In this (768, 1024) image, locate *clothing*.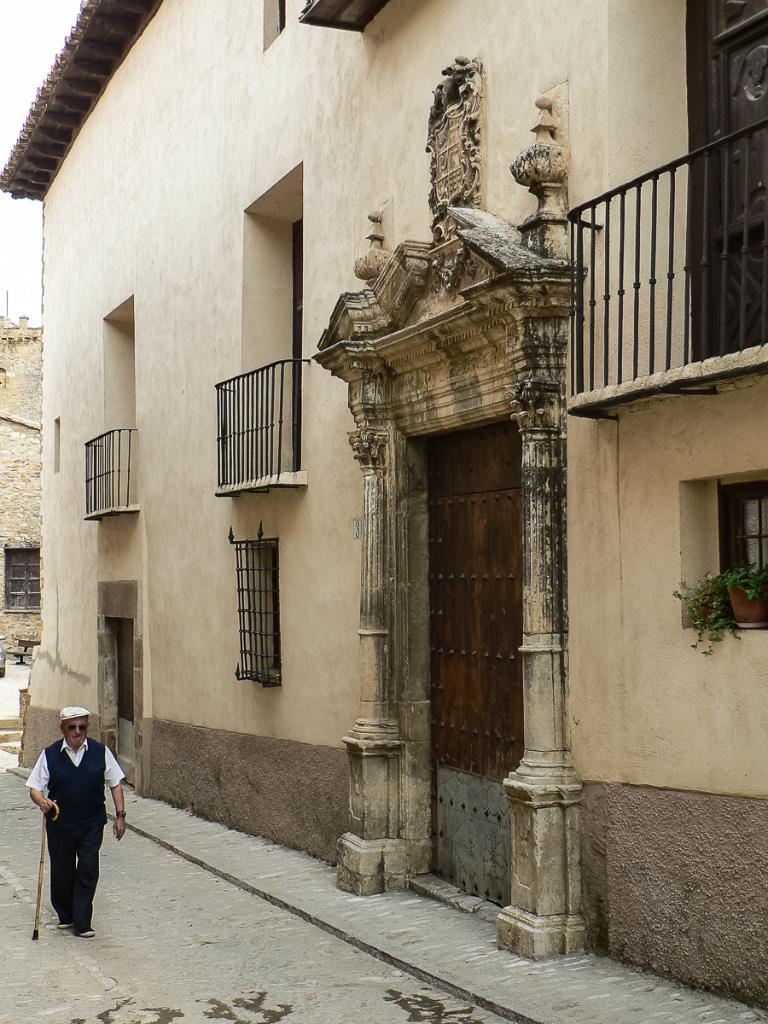
Bounding box: (24,729,113,922).
